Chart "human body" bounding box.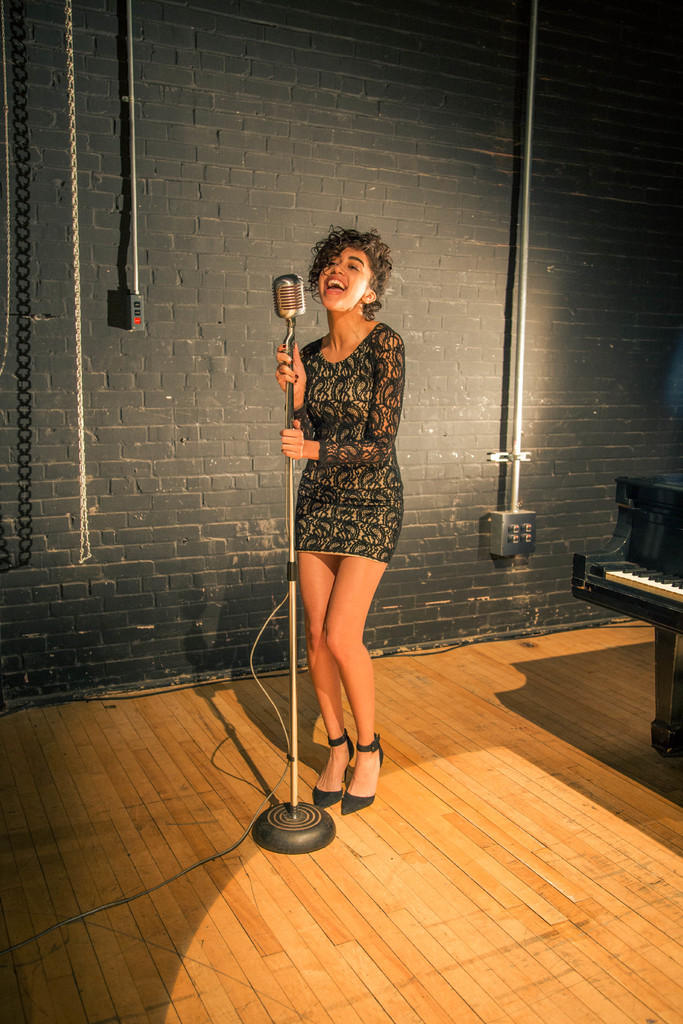
Charted: [x1=270, y1=218, x2=409, y2=819].
